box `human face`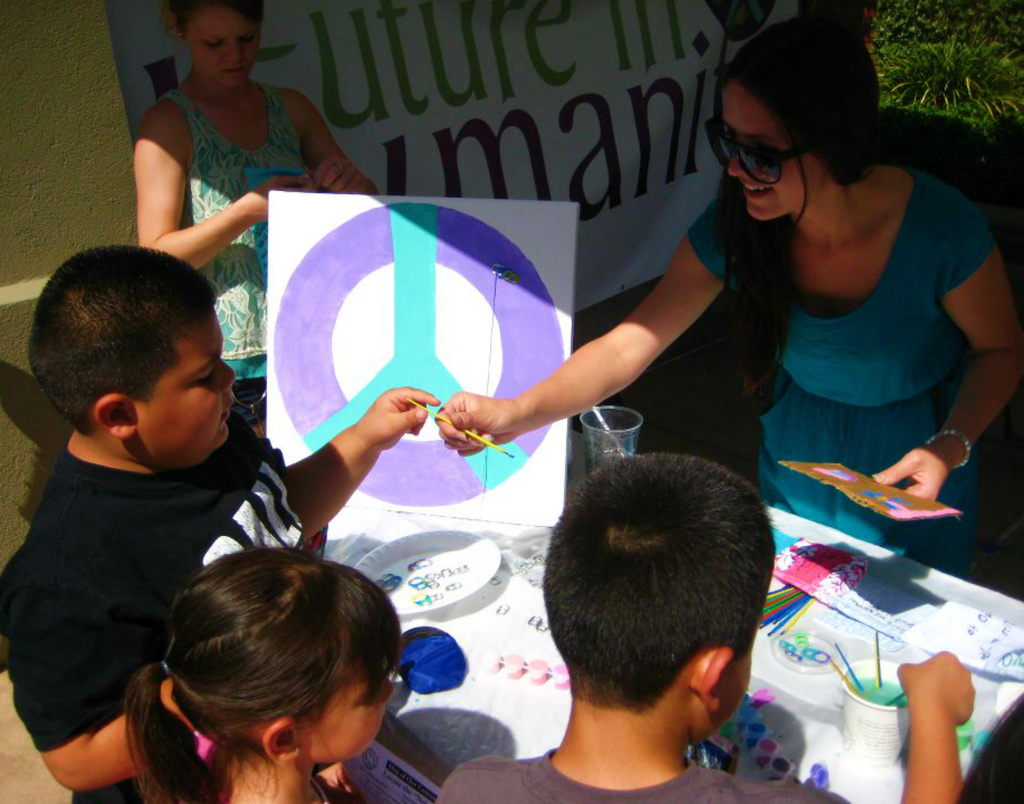
rect(132, 307, 239, 462)
